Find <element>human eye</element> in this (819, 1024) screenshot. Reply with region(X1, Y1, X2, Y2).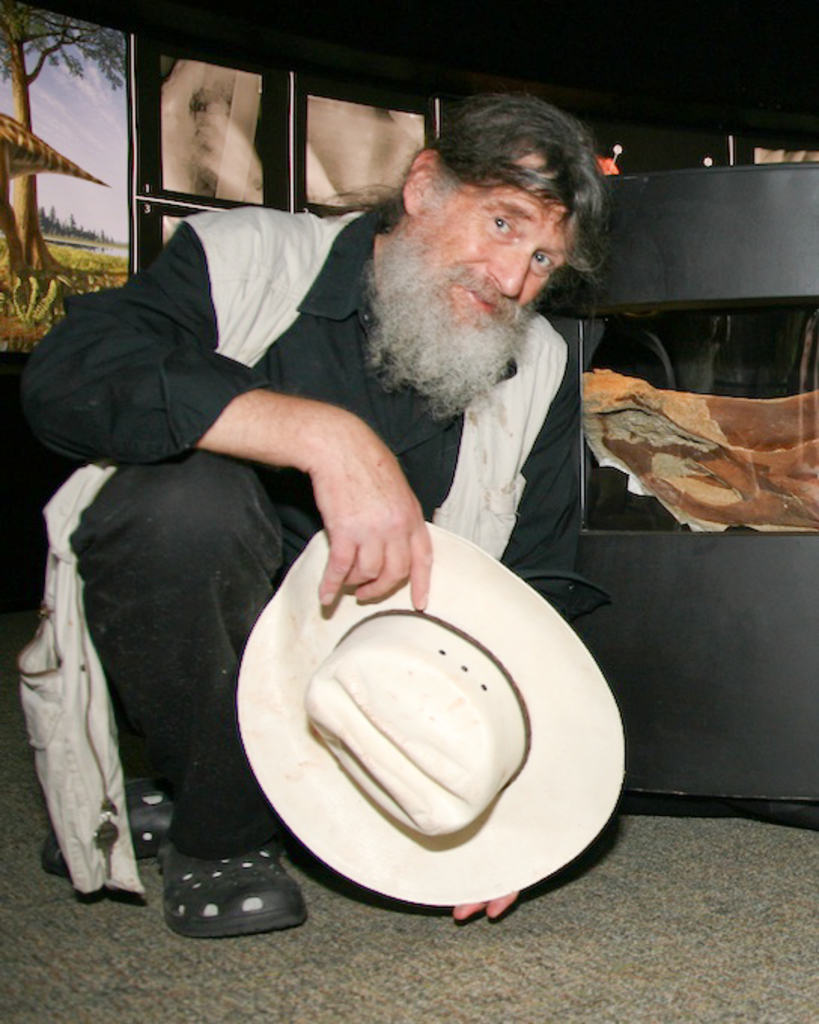
region(489, 215, 518, 244).
